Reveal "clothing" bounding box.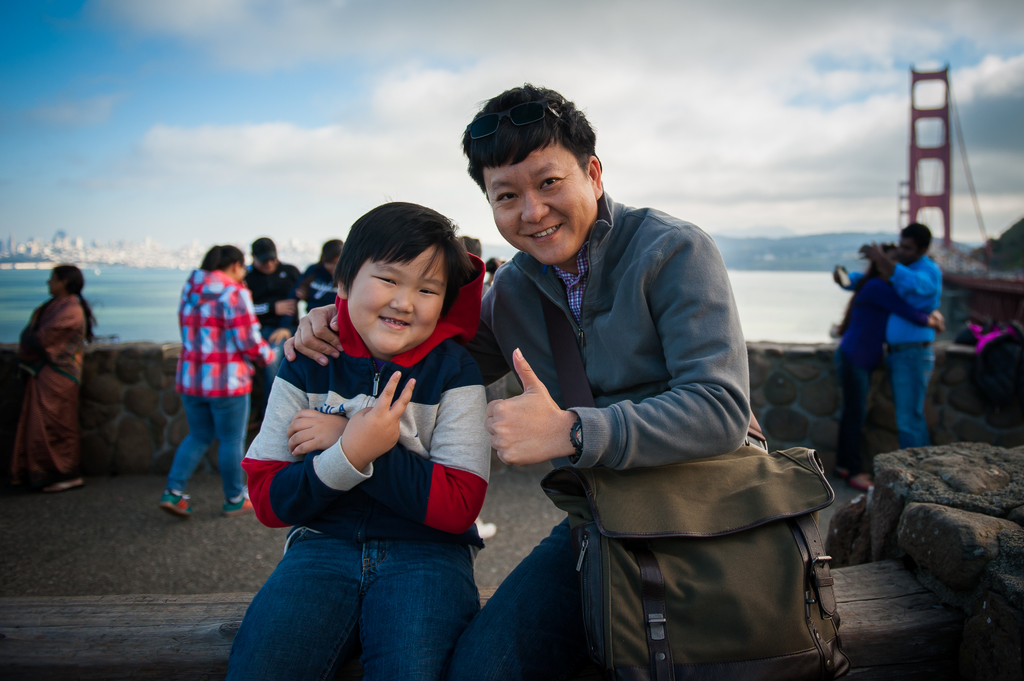
Revealed: [left=237, top=253, right=308, bottom=447].
